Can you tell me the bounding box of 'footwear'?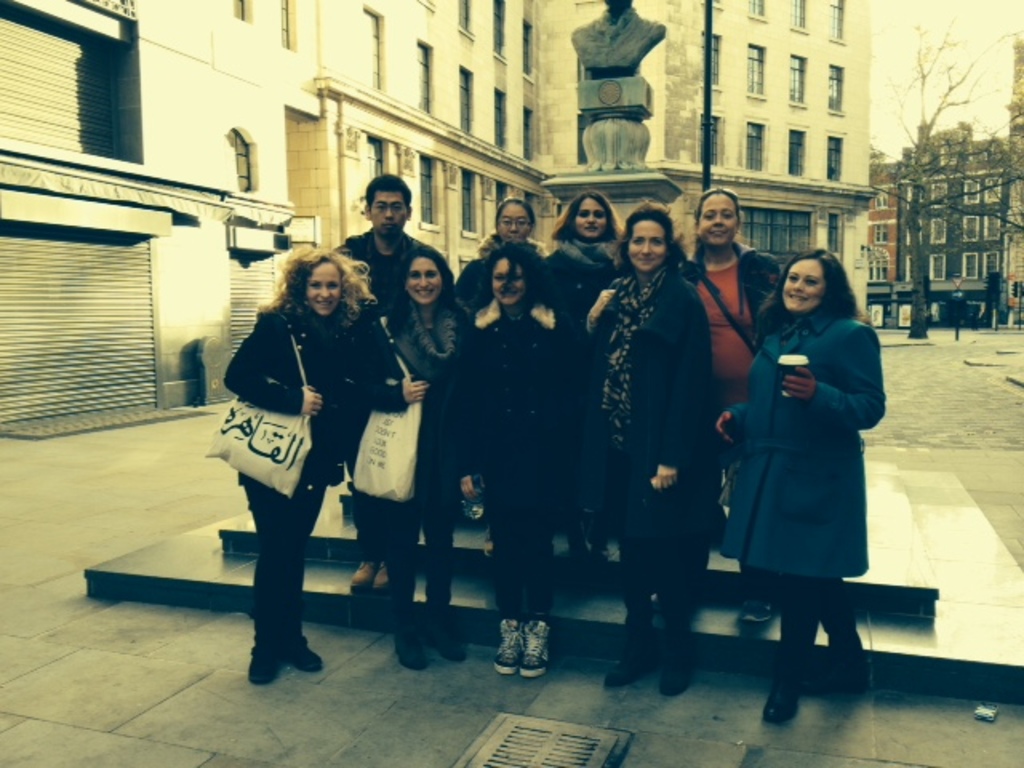
bbox=(784, 638, 864, 688).
